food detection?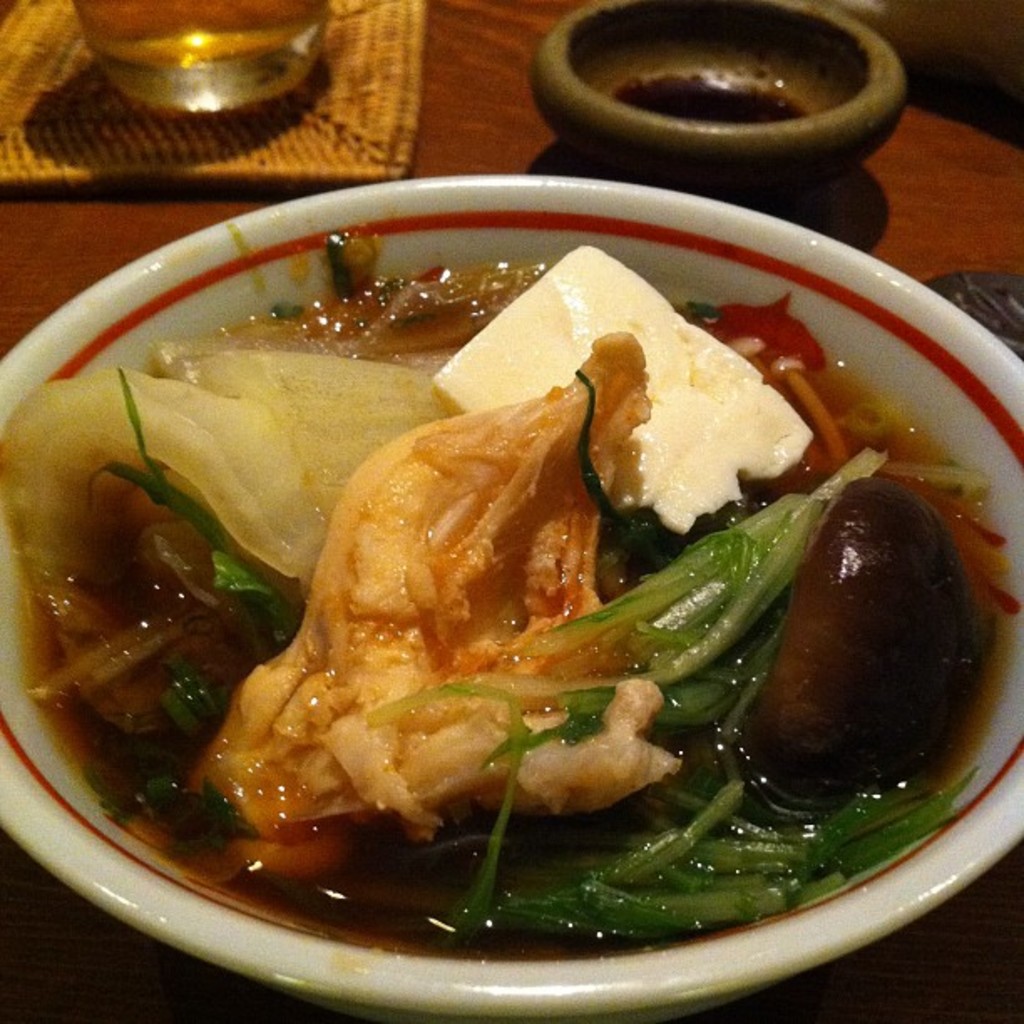
box(0, 218, 1022, 960)
